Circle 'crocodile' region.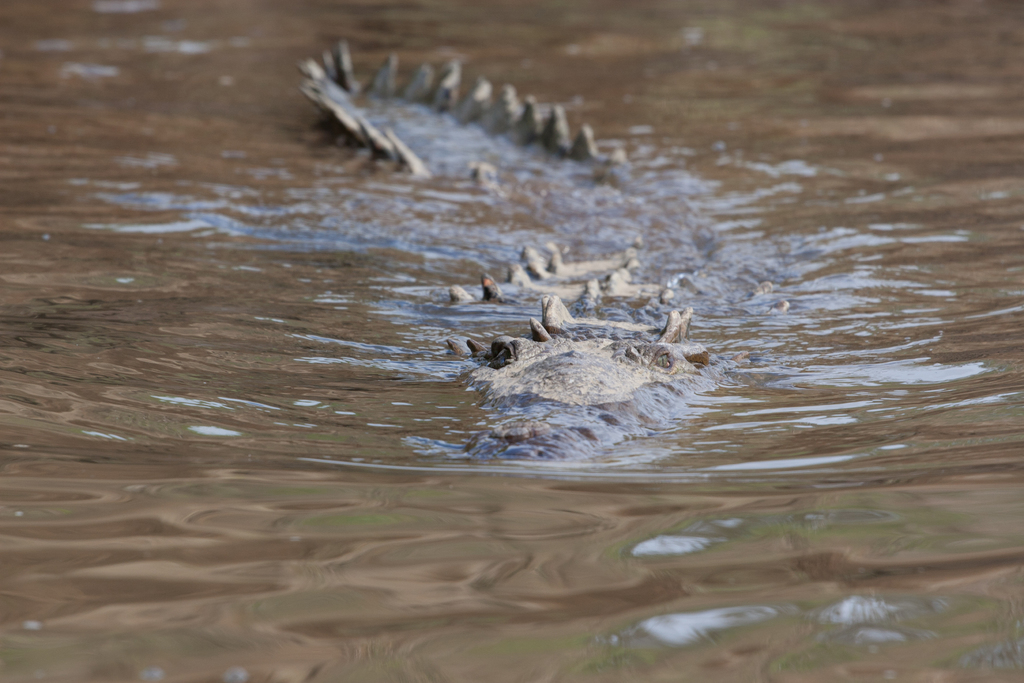
Region: pyautogui.locateOnScreen(294, 38, 791, 461).
